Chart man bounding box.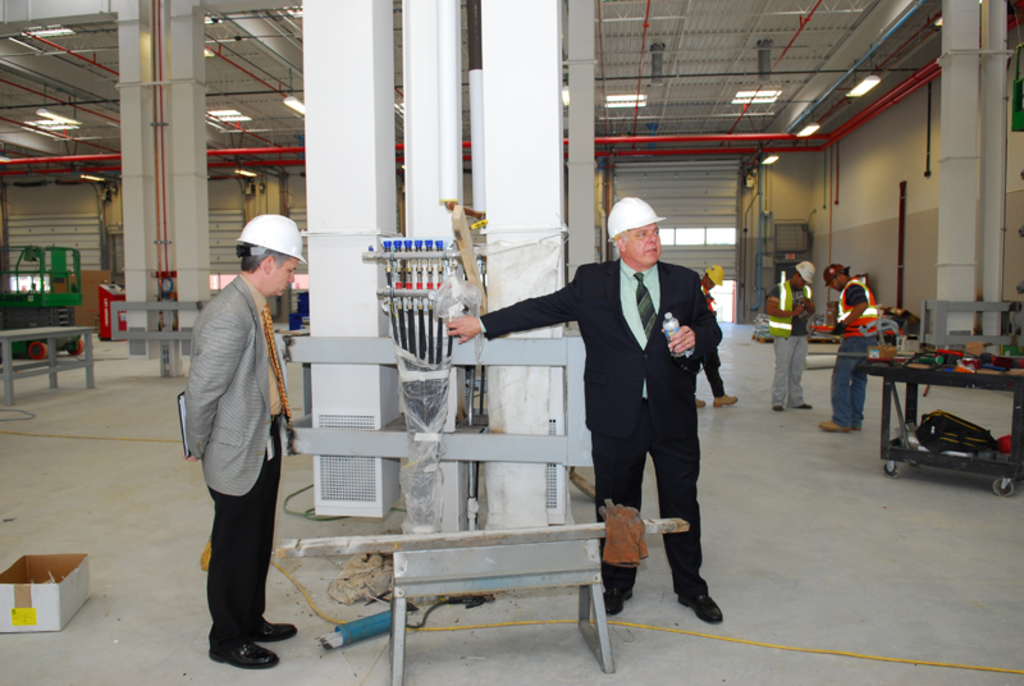
Charted: (527,189,732,636).
